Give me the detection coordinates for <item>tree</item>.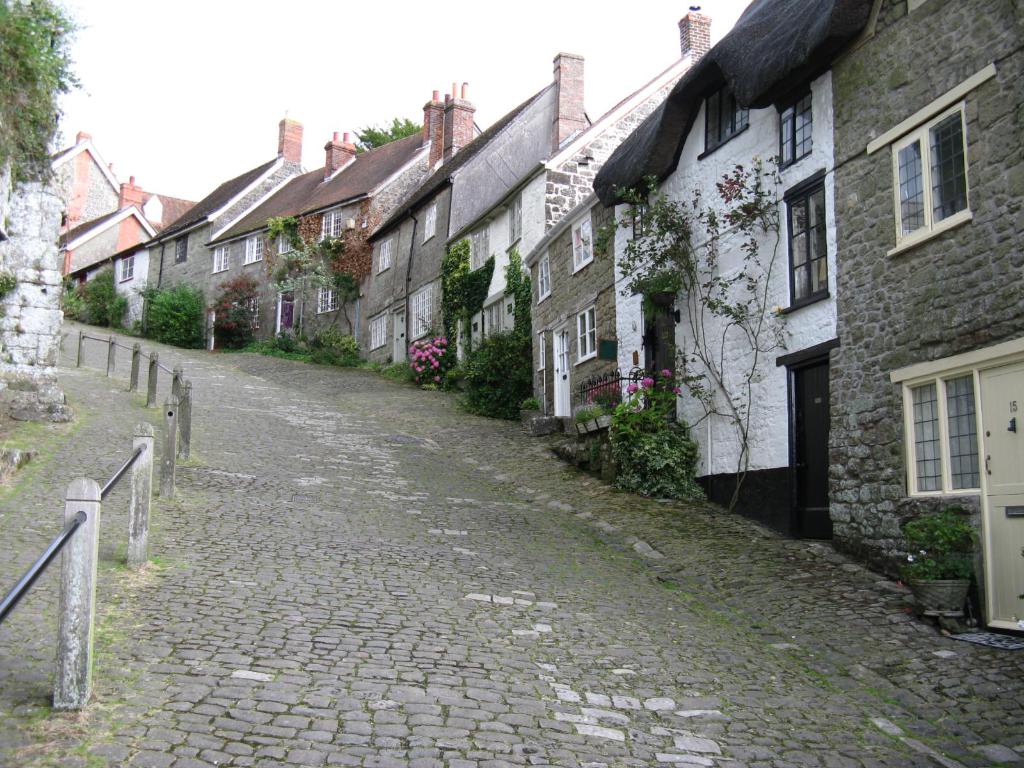
(x1=316, y1=220, x2=364, y2=373).
